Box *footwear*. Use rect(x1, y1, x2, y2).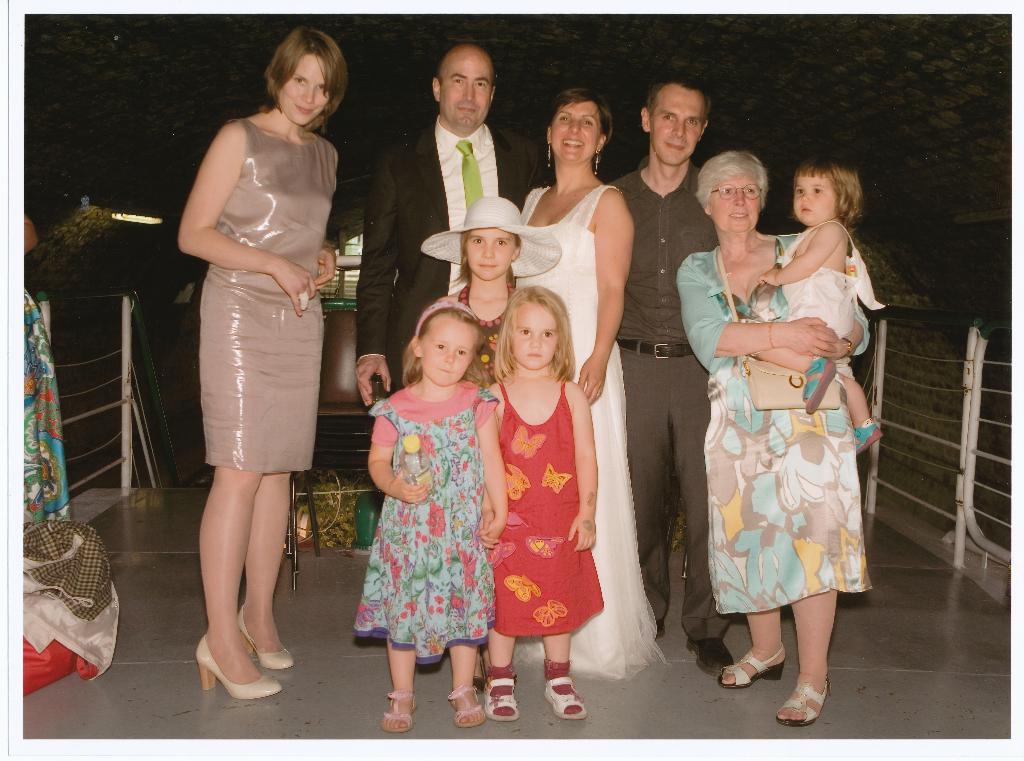
rect(539, 666, 588, 720).
